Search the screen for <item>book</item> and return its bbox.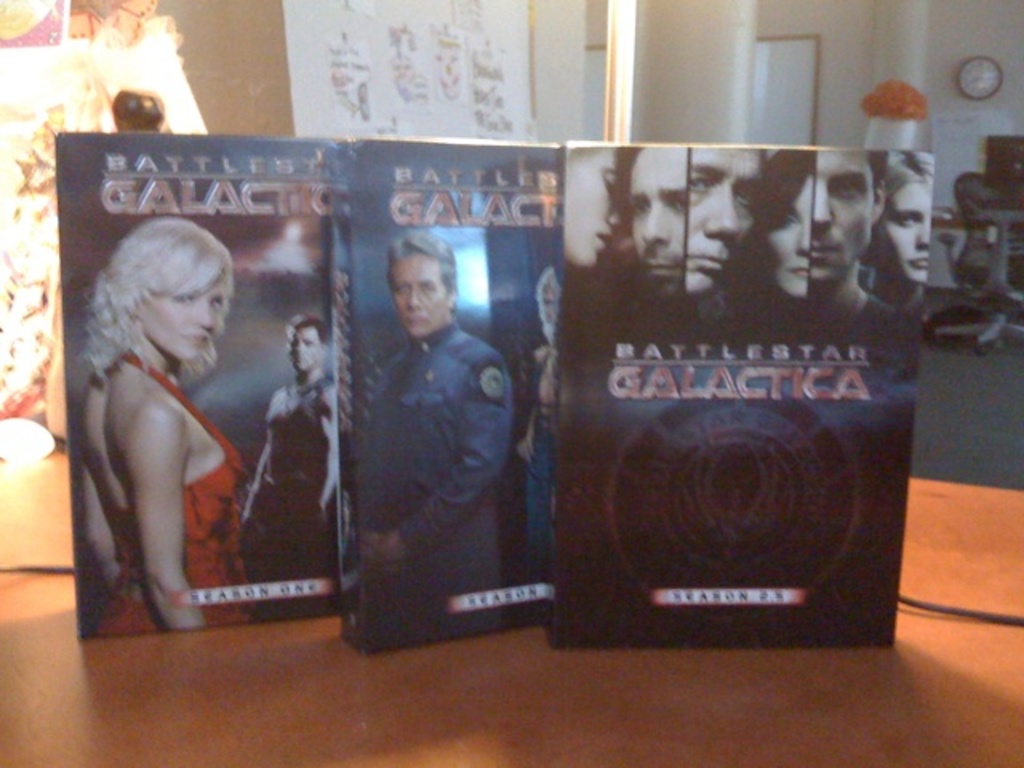
Found: <bbox>70, 128, 347, 645</bbox>.
